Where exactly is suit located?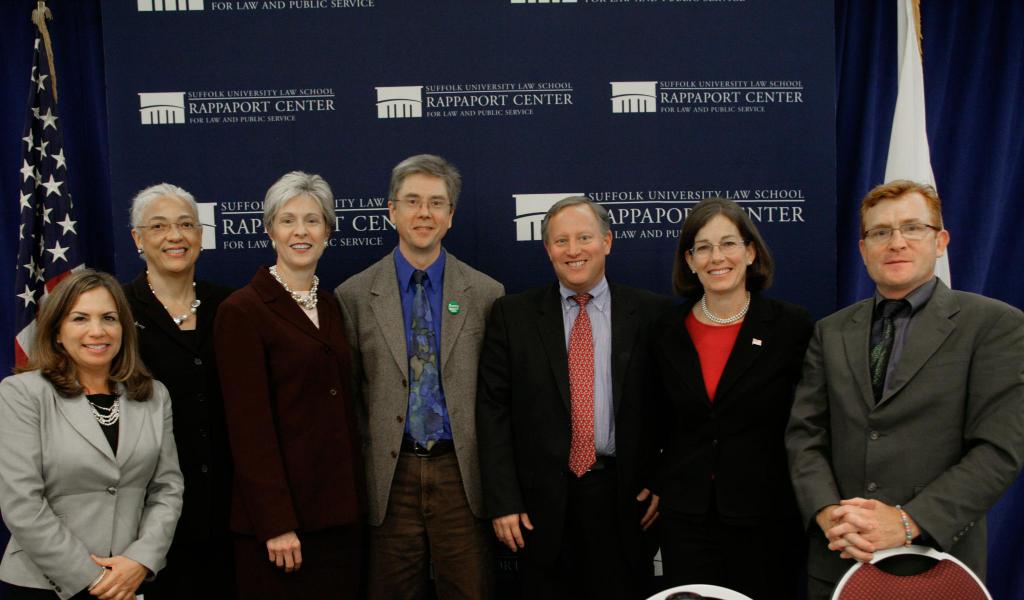
Its bounding box is (797, 196, 1020, 596).
